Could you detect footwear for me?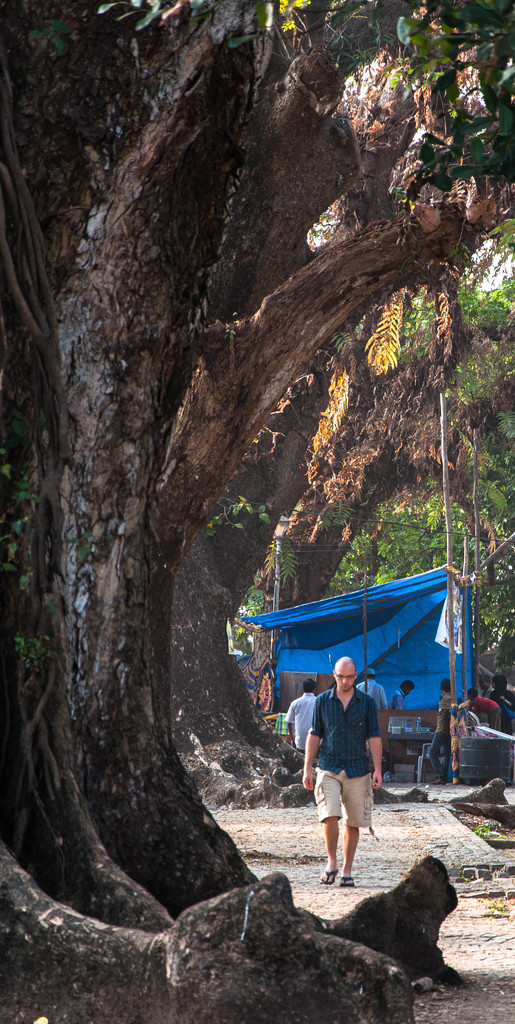
Detection result: (320, 868, 338, 884).
